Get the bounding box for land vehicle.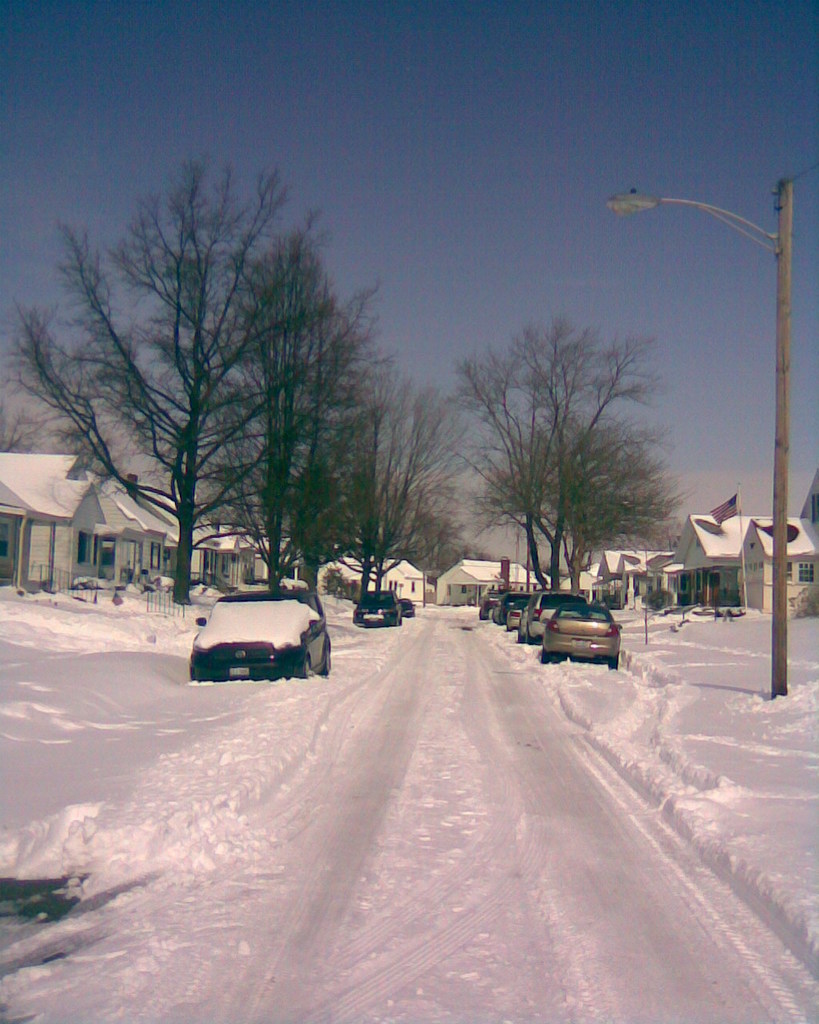
x1=477, y1=586, x2=509, y2=620.
